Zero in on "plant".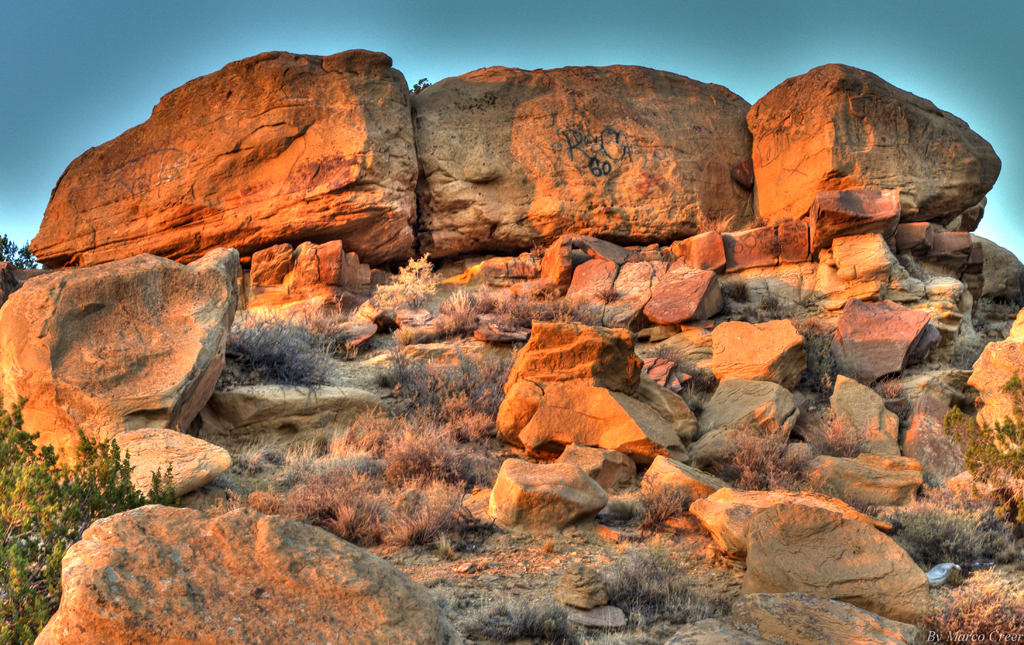
Zeroed in: <bbox>810, 341, 838, 406</bbox>.
